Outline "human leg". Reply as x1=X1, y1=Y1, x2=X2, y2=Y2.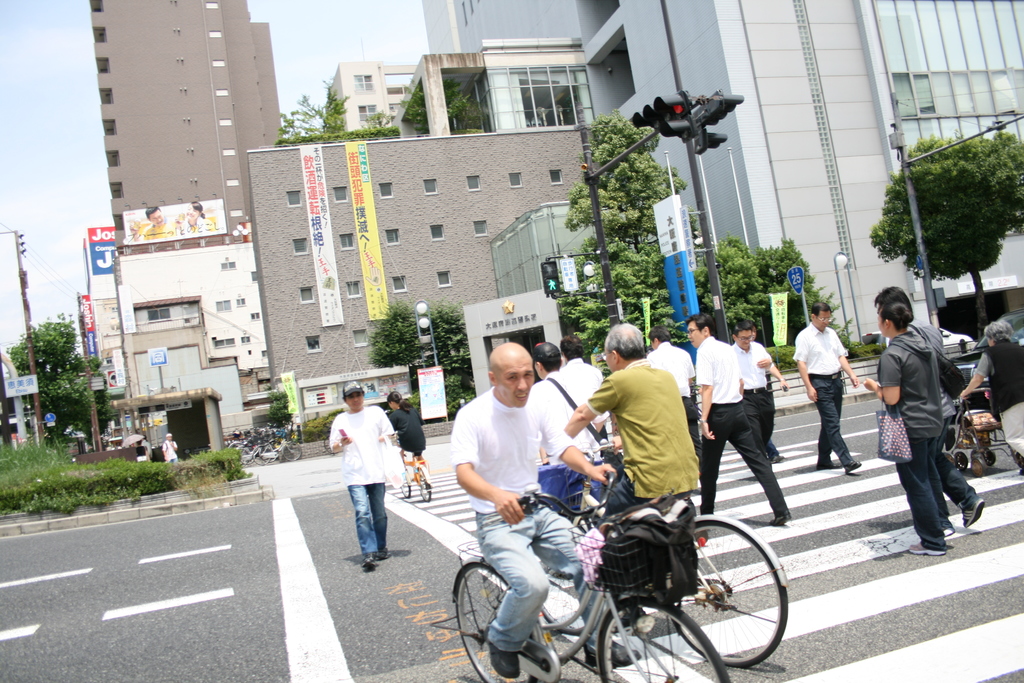
x1=695, y1=412, x2=728, y2=525.
